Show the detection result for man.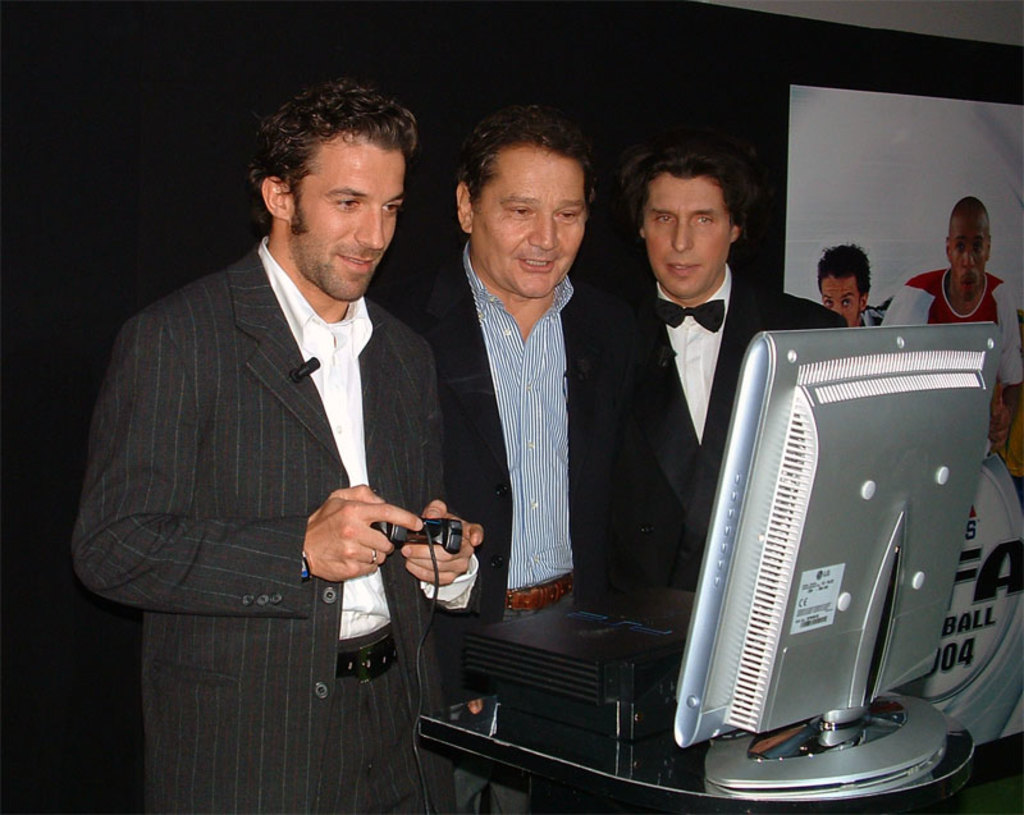
[left=876, top=192, right=1023, bottom=467].
